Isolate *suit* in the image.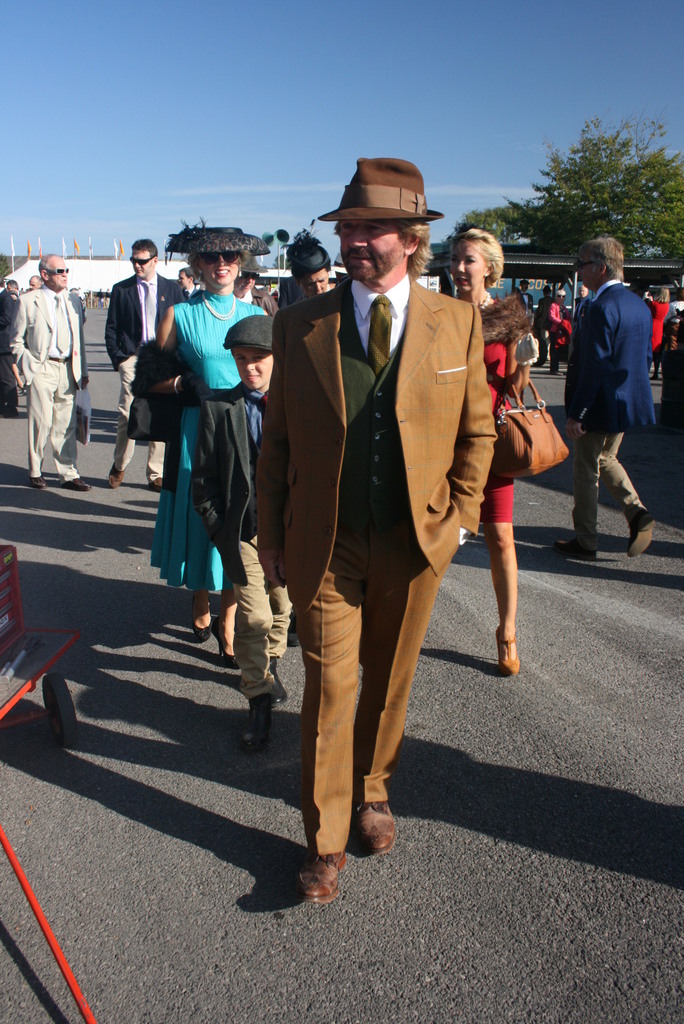
Isolated region: bbox(284, 173, 515, 858).
